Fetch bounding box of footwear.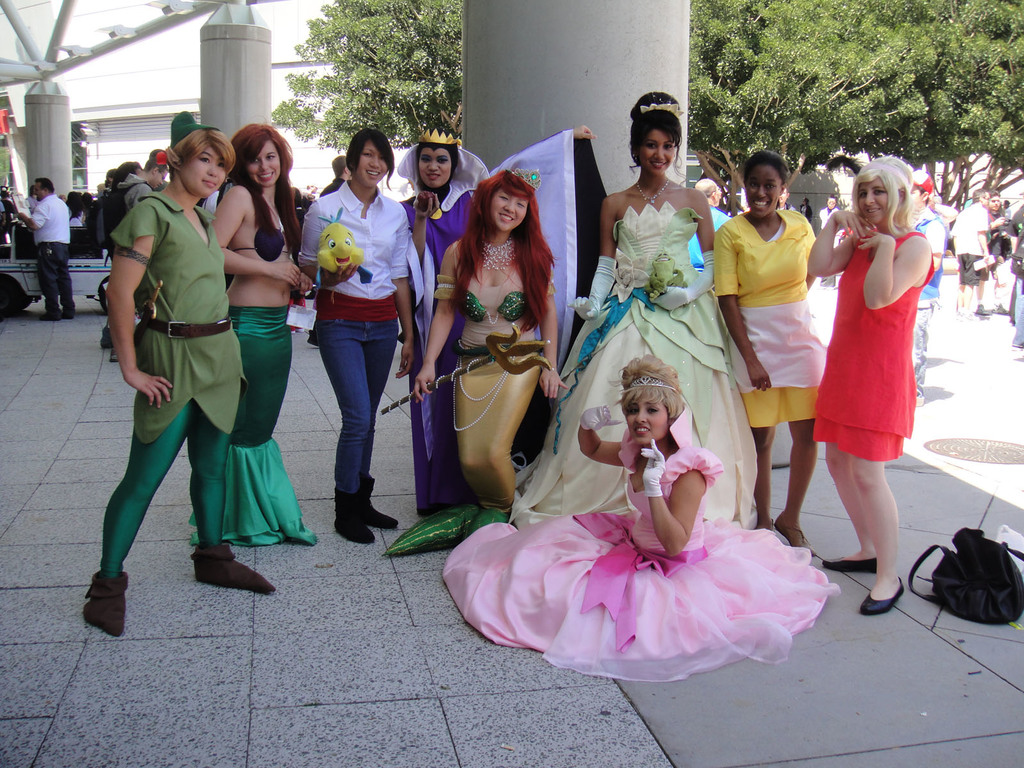
Bbox: [365,478,401,526].
